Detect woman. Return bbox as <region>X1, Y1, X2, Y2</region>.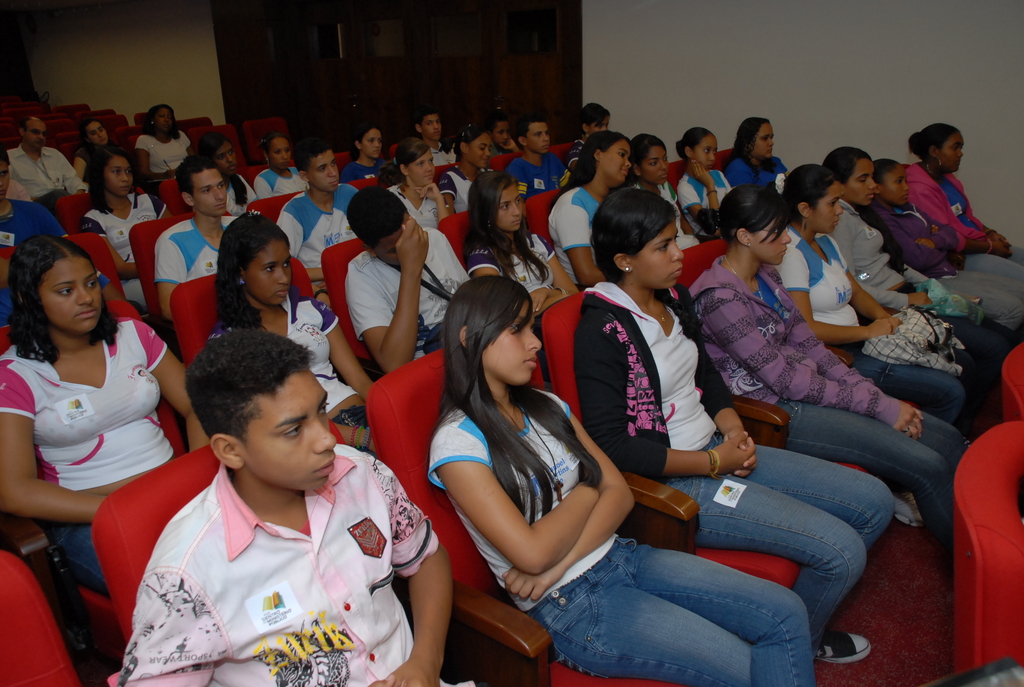
<region>865, 154, 1023, 328</region>.
